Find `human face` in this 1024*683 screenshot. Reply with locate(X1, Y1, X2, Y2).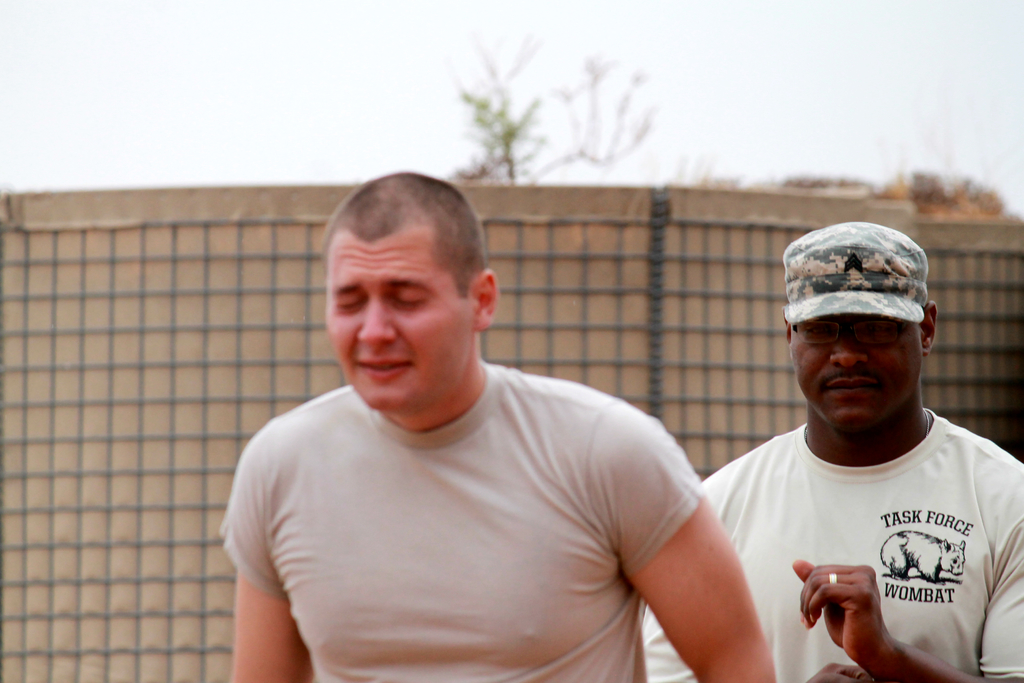
locate(788, 308, 923, 429).
